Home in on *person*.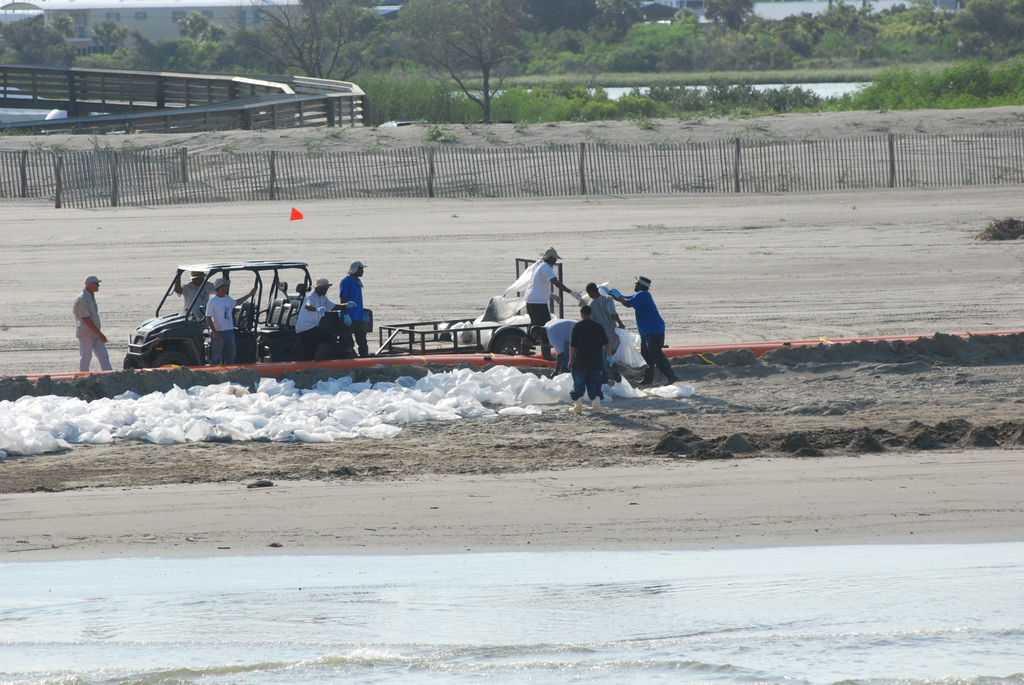
Homed in at box(296, 277, 356, 359).
